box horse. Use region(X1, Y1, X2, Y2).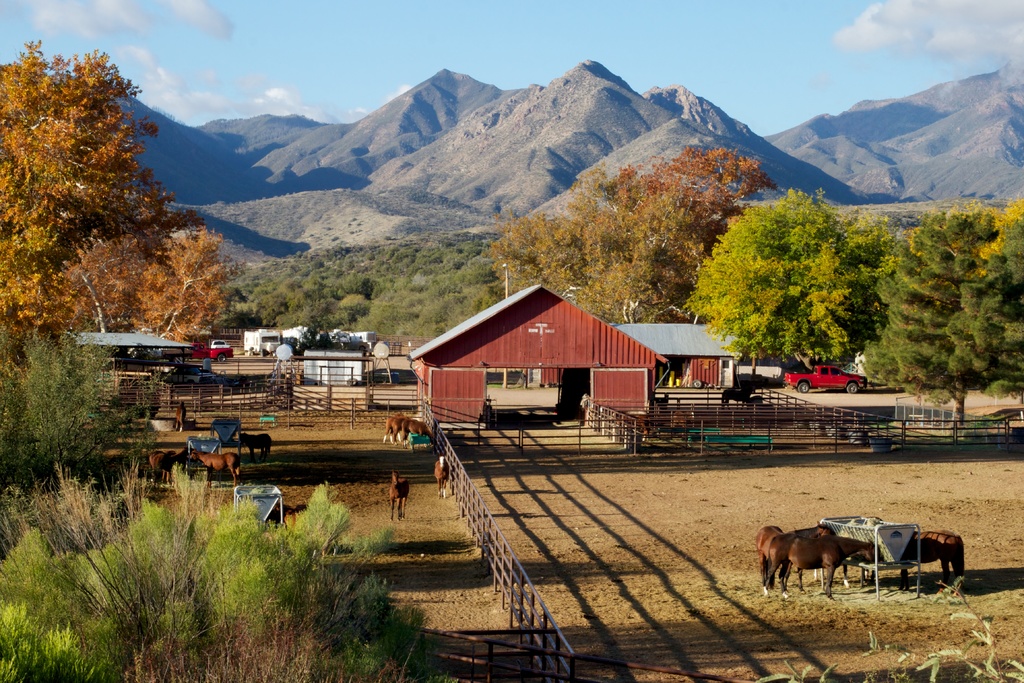
region(432, 452, 452, 494).
